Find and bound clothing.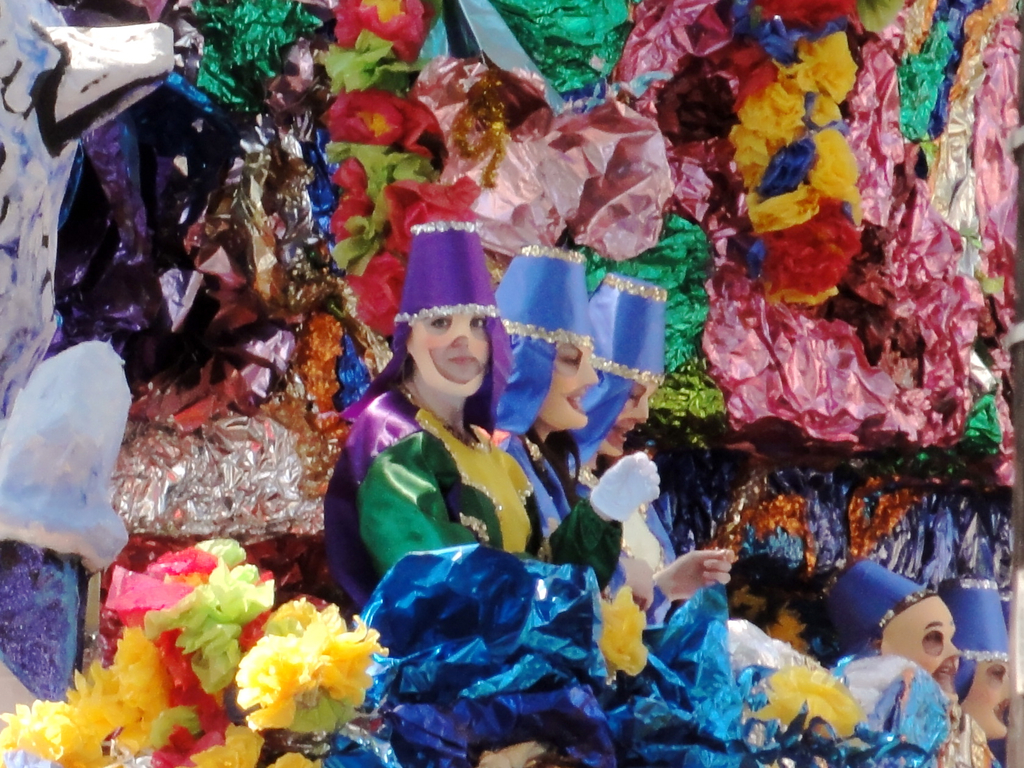
Bound: 323 384 578 610.
